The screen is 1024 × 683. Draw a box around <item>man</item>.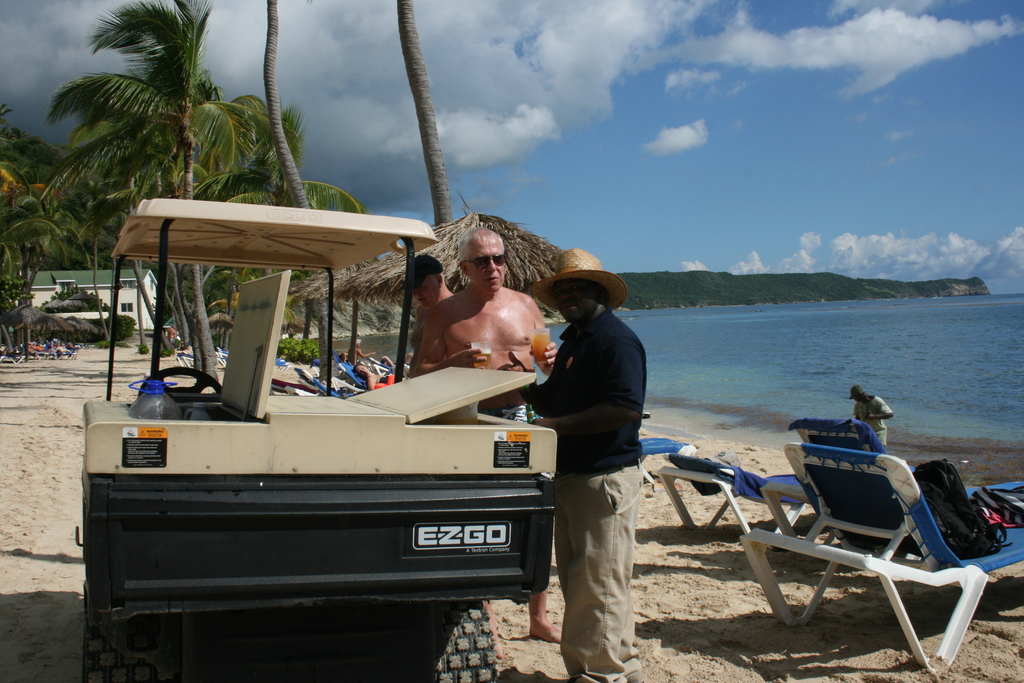
410, 254, 451, 305.
